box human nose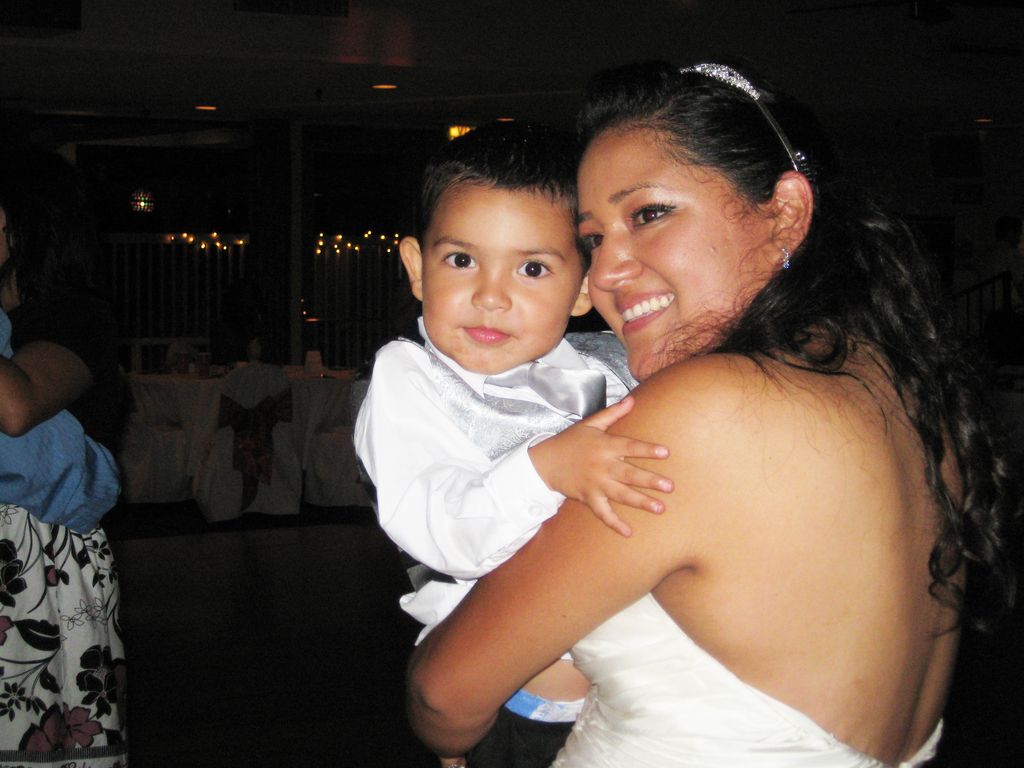
region(471, 265, 511, 312)
